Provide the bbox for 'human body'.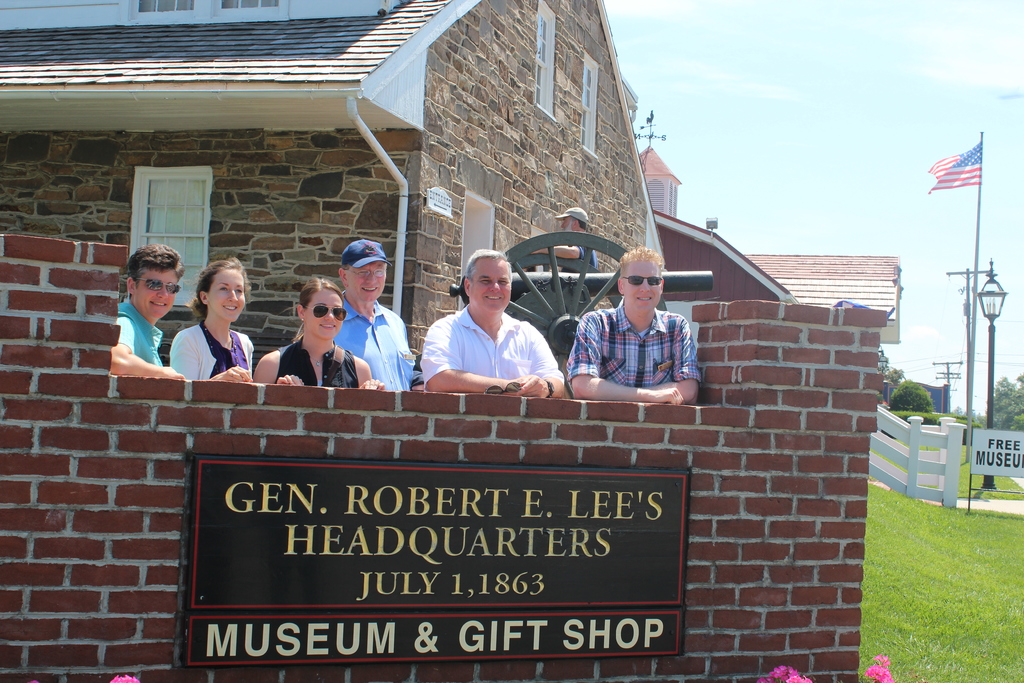
<box>337,288,417,393</box>.
